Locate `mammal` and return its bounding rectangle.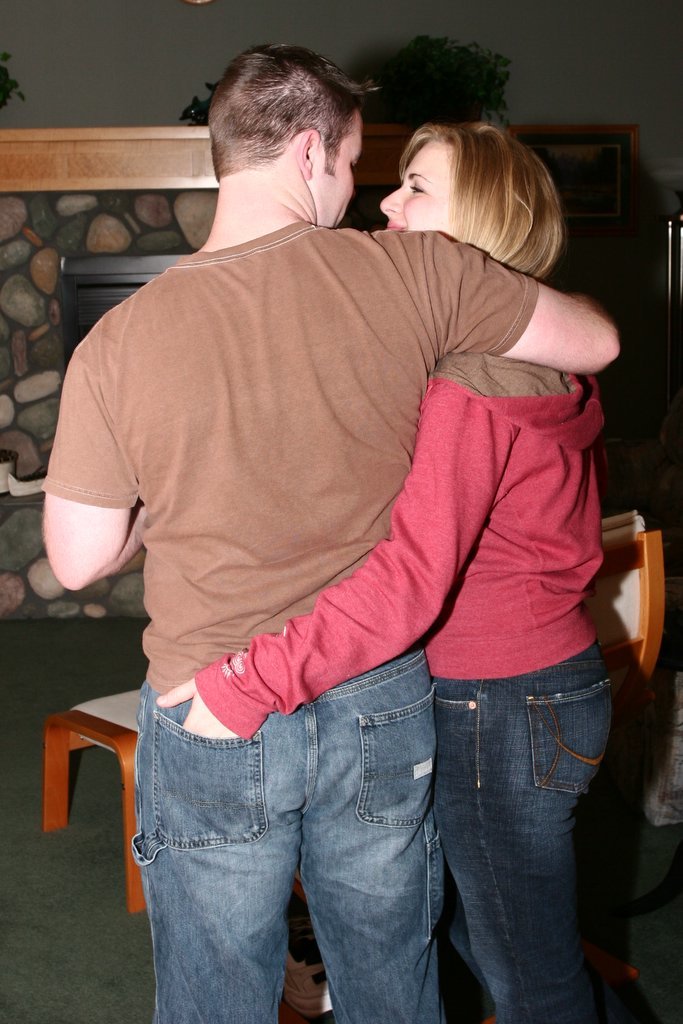
(56, 63, 621, 1002).
